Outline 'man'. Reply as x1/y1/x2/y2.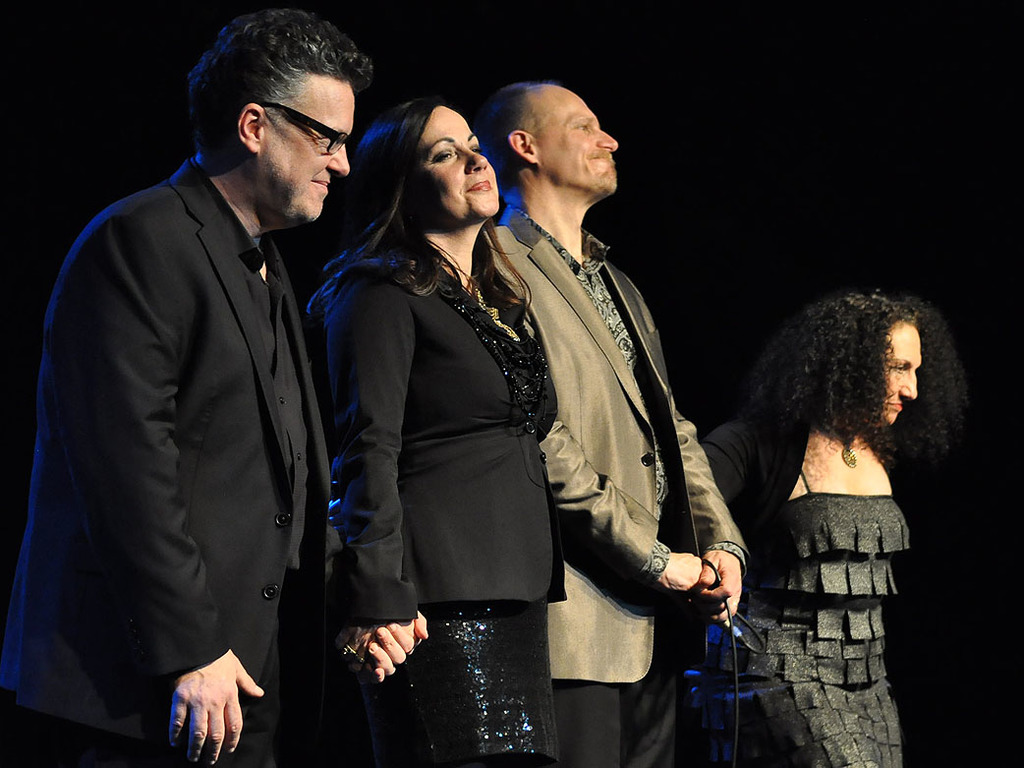
0/10/425/767.
